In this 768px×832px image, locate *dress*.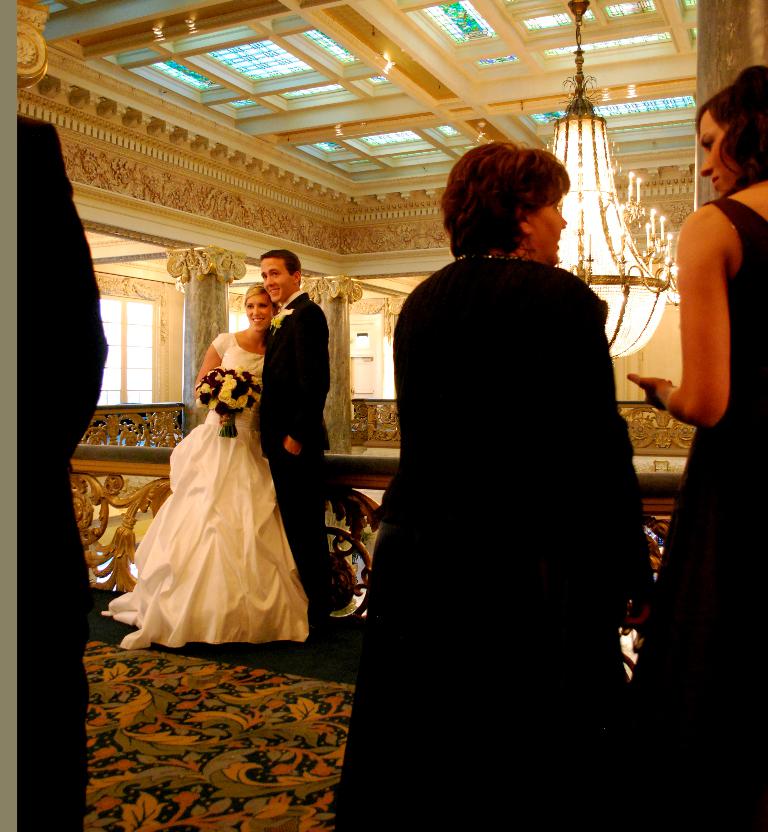
Bounding box: locate(100, 332, 311, 650).
